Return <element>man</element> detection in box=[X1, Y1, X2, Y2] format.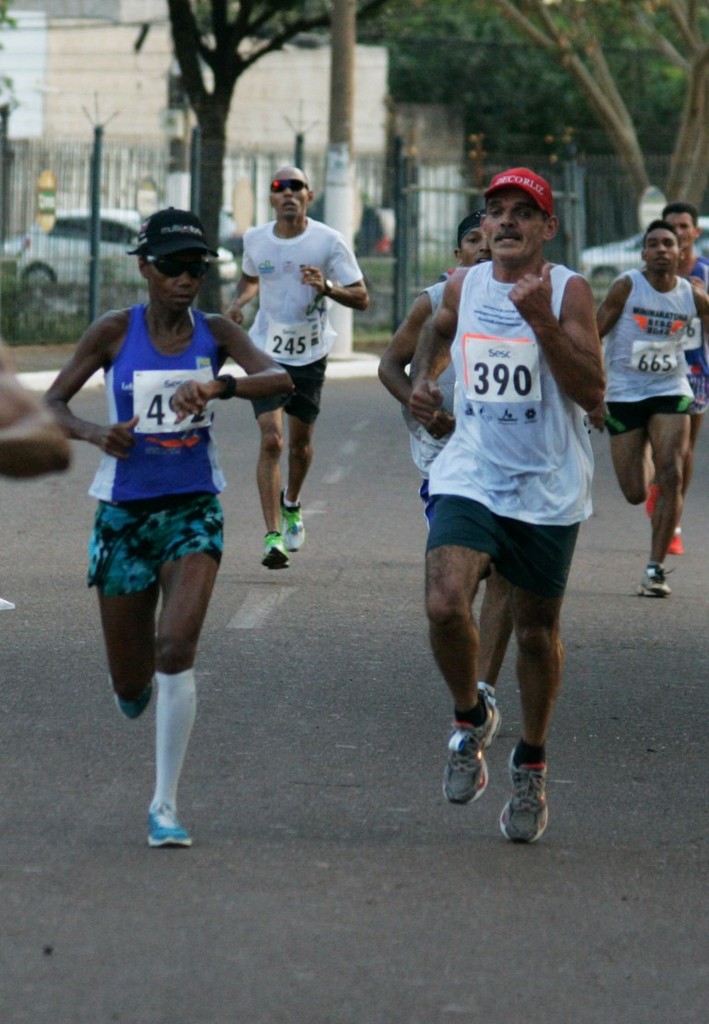
box=[376, 211, 503, 748].
